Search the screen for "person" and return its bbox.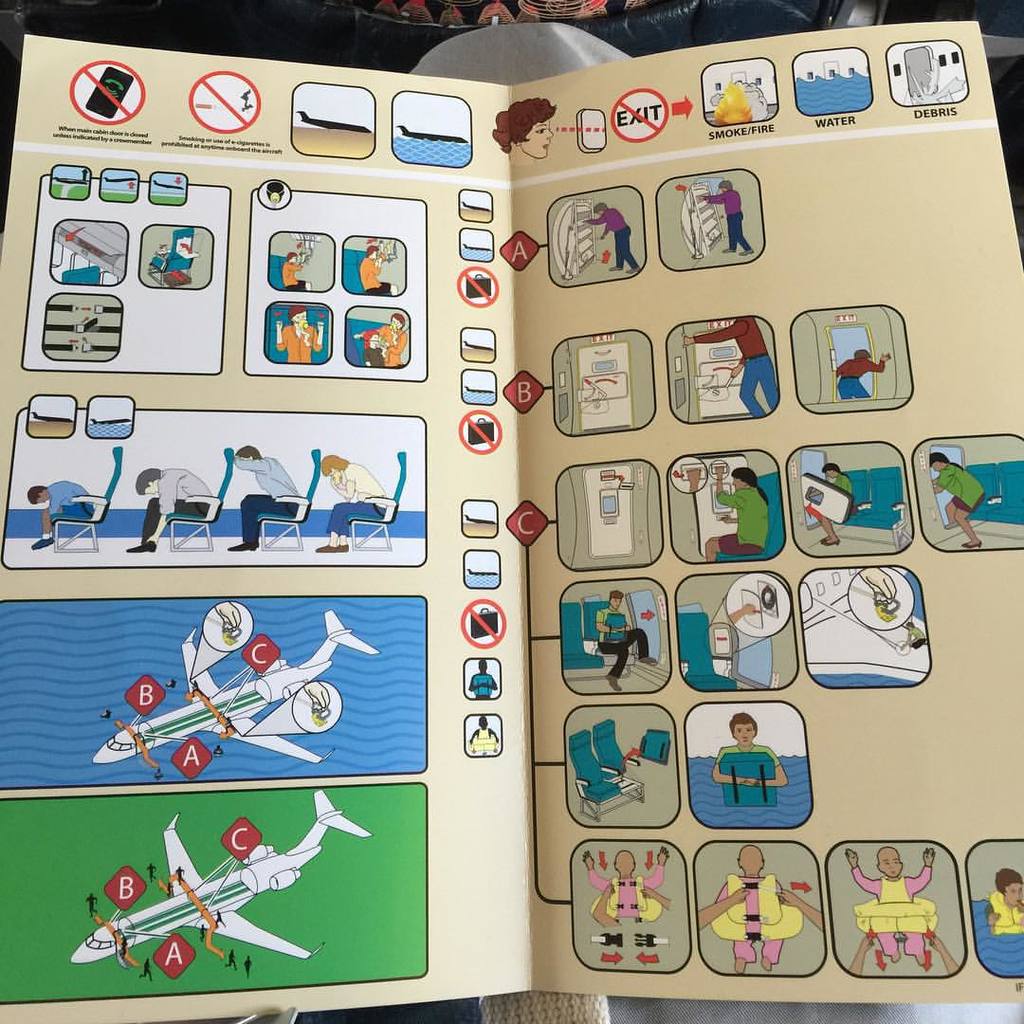
Found: 465, 713, 500, 756.
